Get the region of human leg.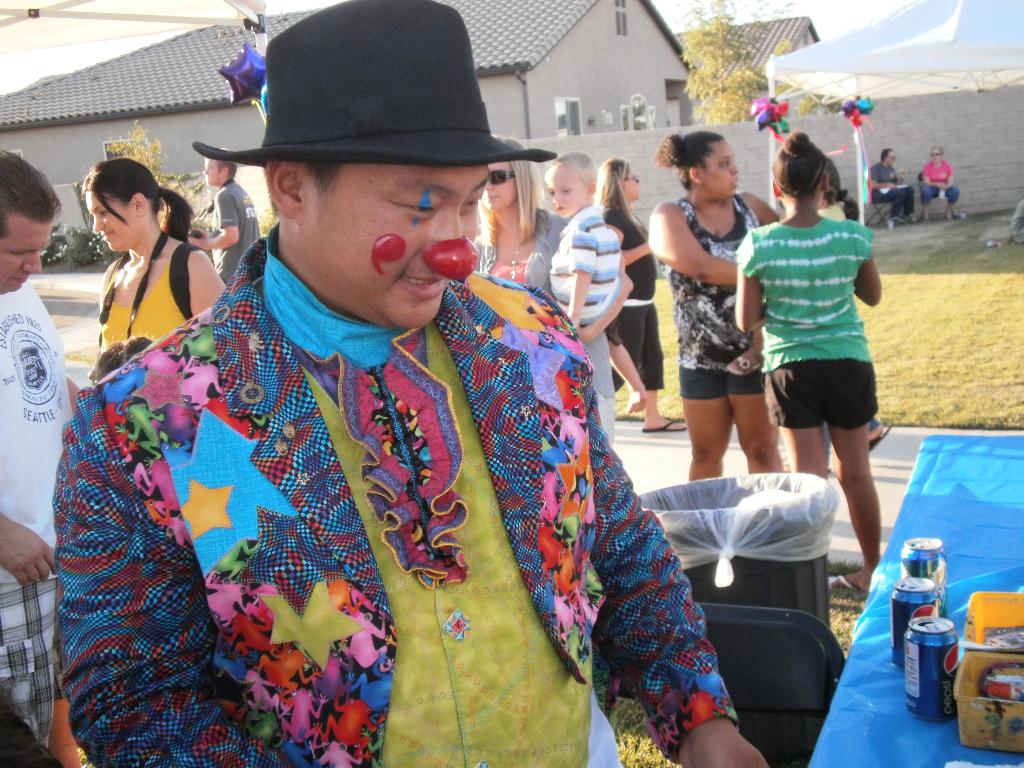
<region>582, 332, 614, 442</region>.
